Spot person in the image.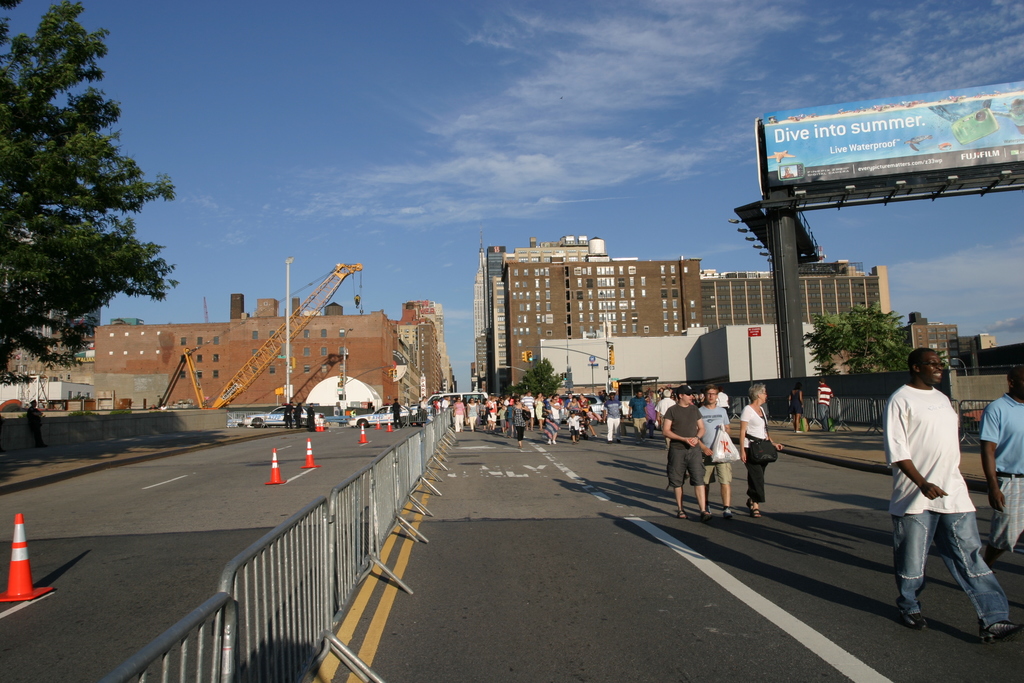
person found at box=[499, 402, 506, 432].
